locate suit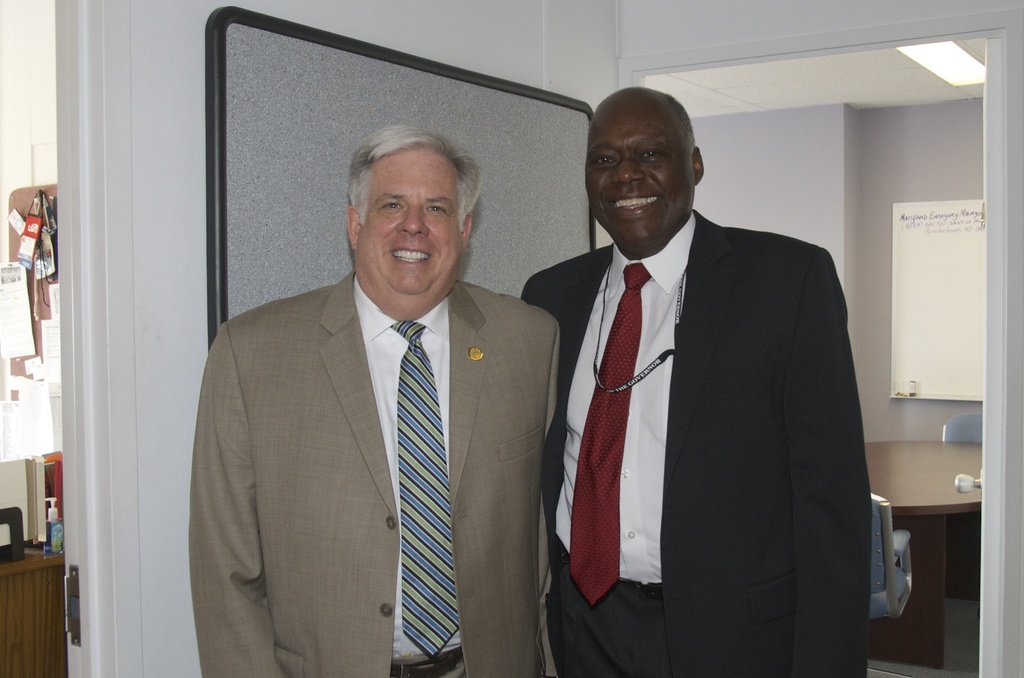
bbox(188, 271, 565, 677)
